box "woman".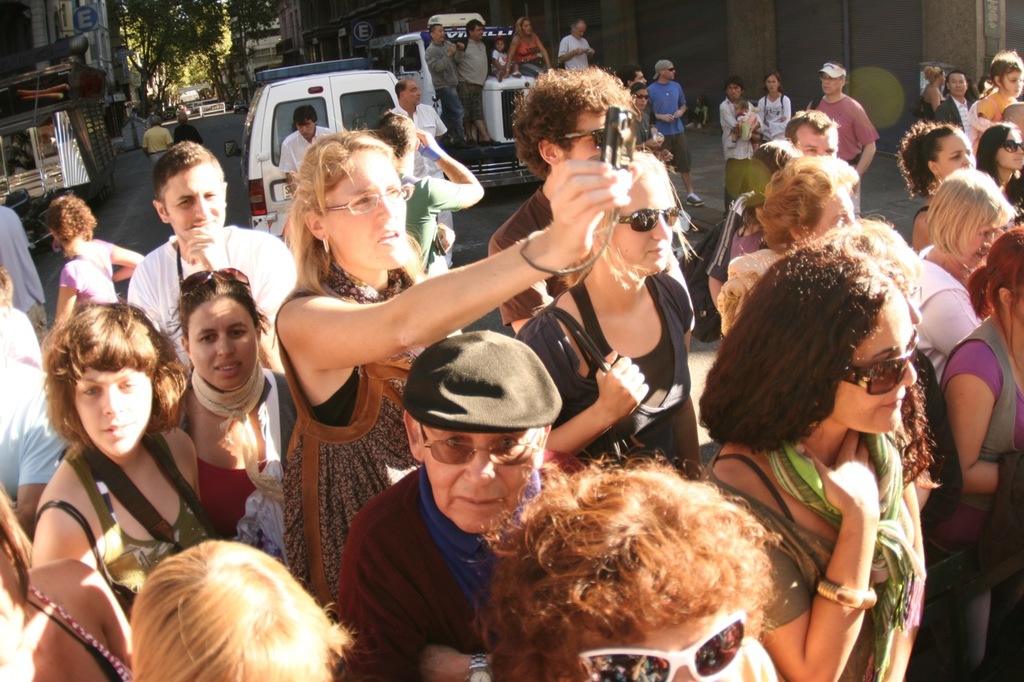
(161, 259, 303, 579).
